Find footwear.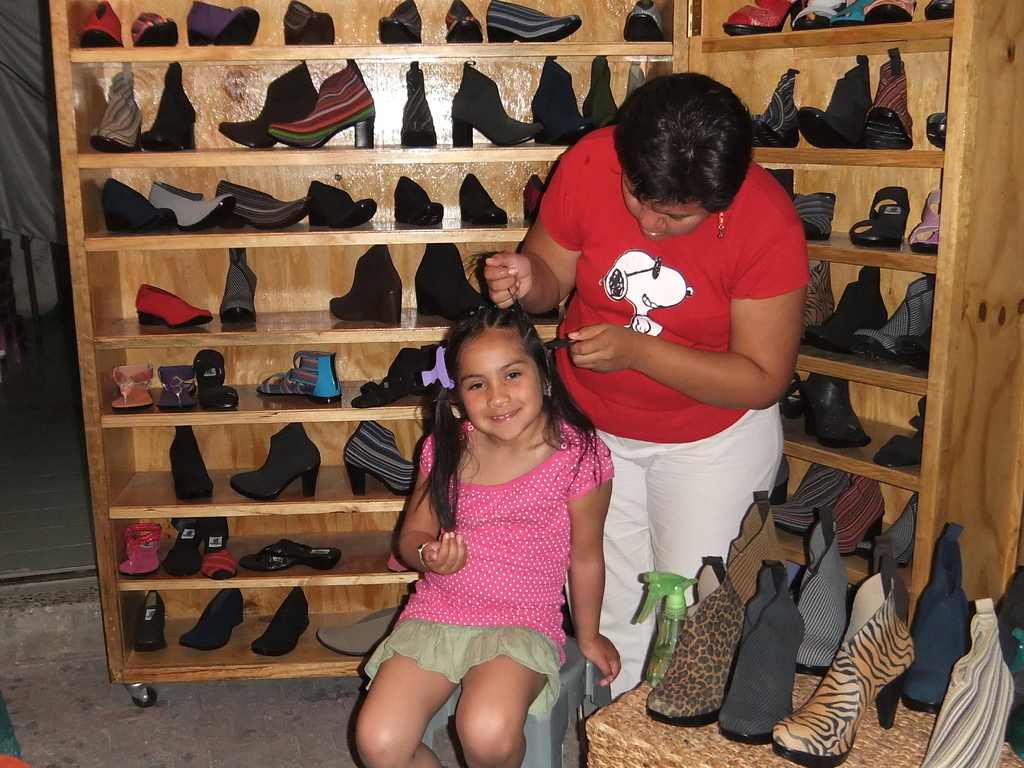
Rect(169, 426, 216, 501).
